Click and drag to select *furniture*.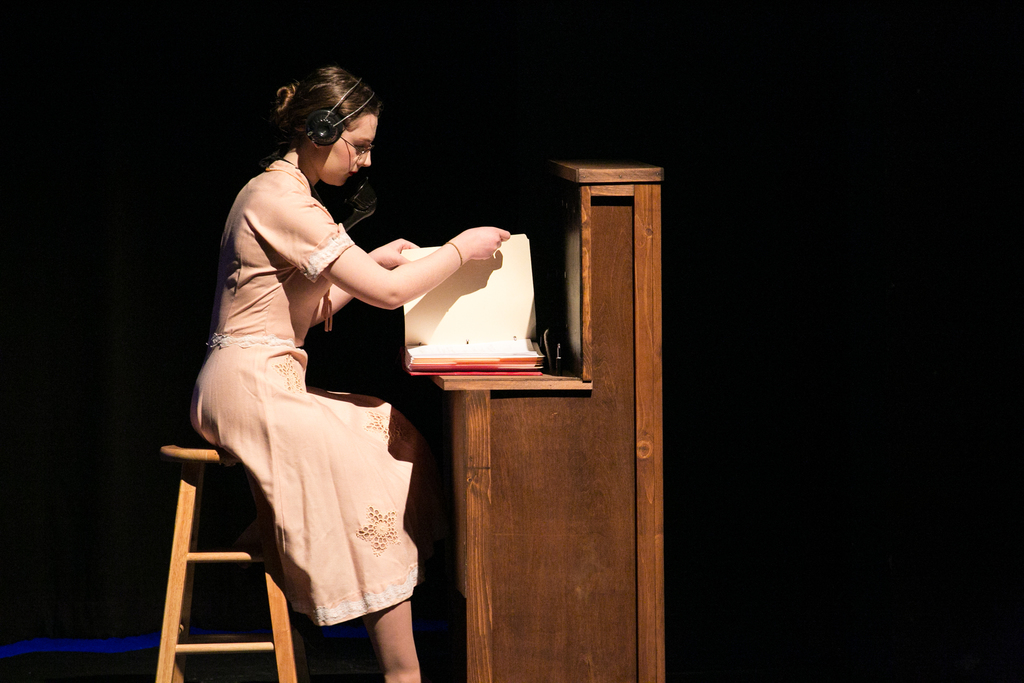
Selection: [left=159, top=445, right=299, bottom=682].
